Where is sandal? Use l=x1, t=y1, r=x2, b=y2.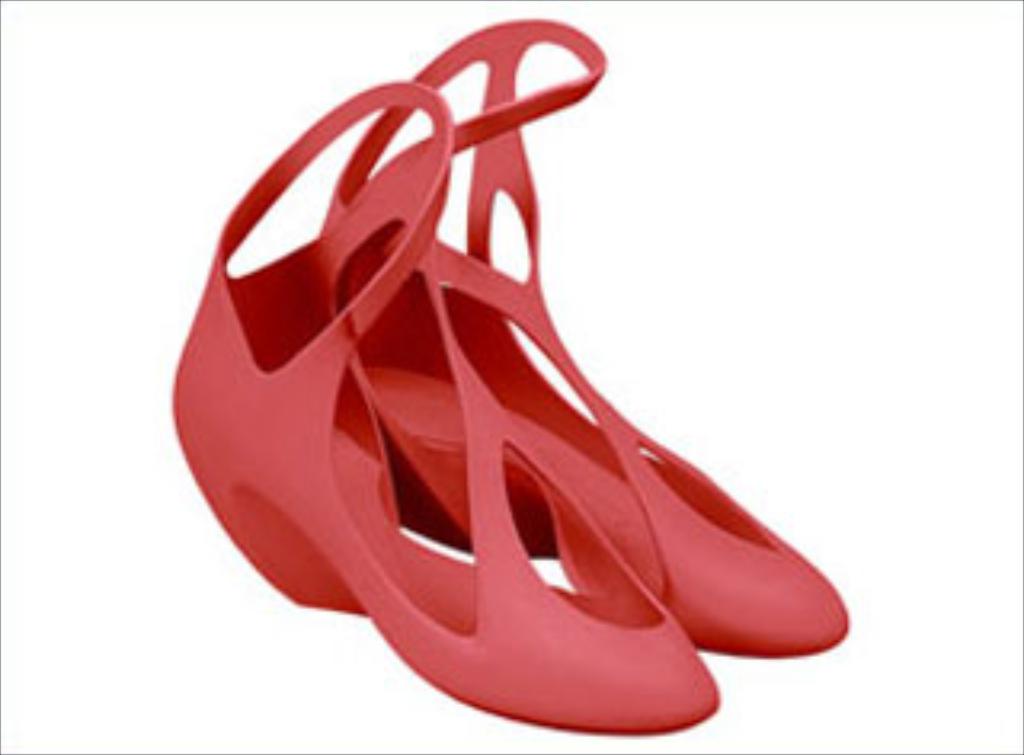
l=186, t=0, r=806, b=707.
